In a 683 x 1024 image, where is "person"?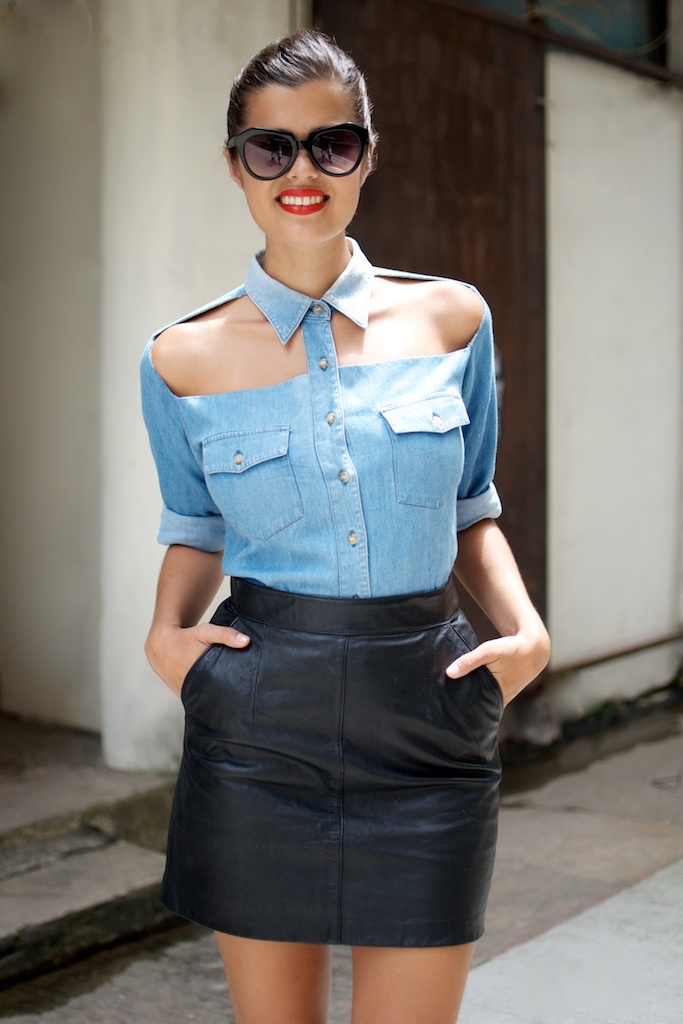
<region>138, 30, 552, 1023</region>.
